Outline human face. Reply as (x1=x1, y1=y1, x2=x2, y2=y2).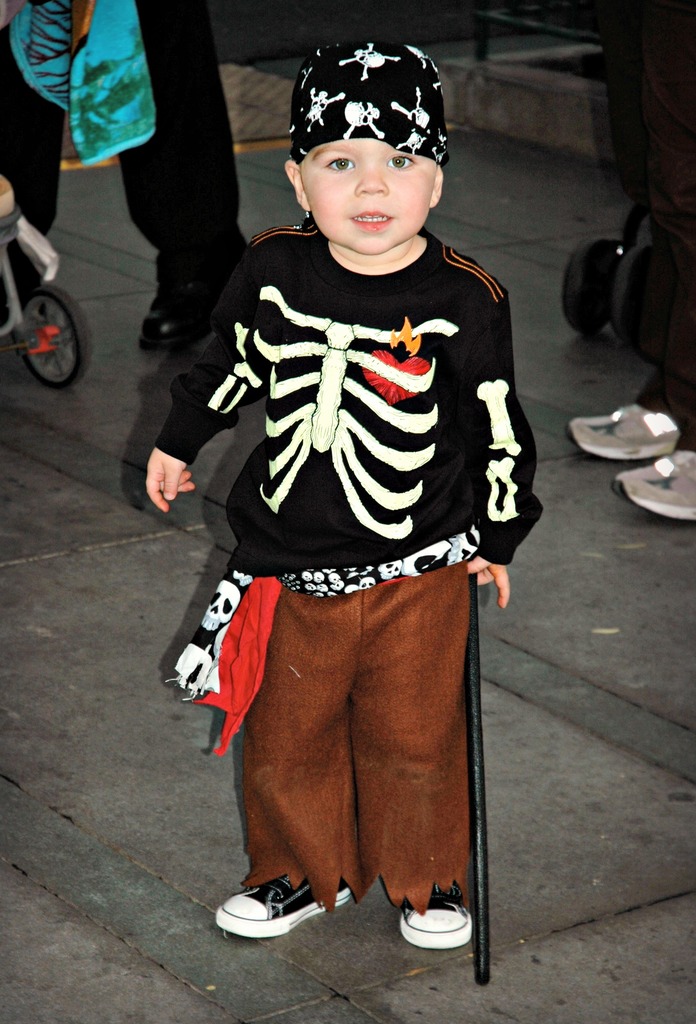
(x1=297, y1=139, x2=436, y2=251).
